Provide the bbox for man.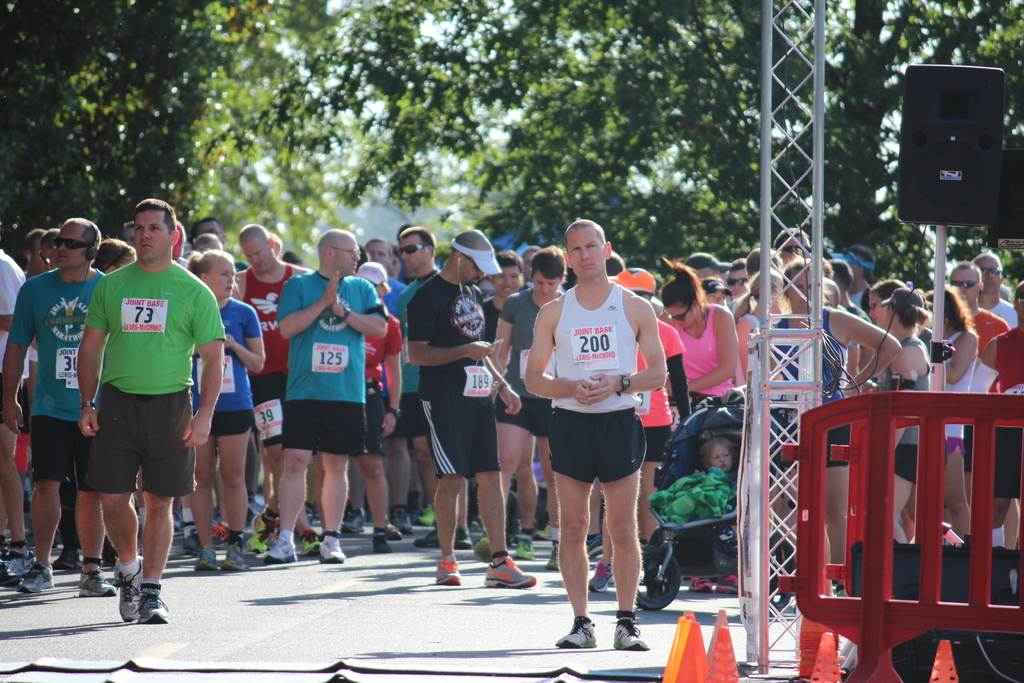
x1=39, y1=227, x2=60, y2=272.
